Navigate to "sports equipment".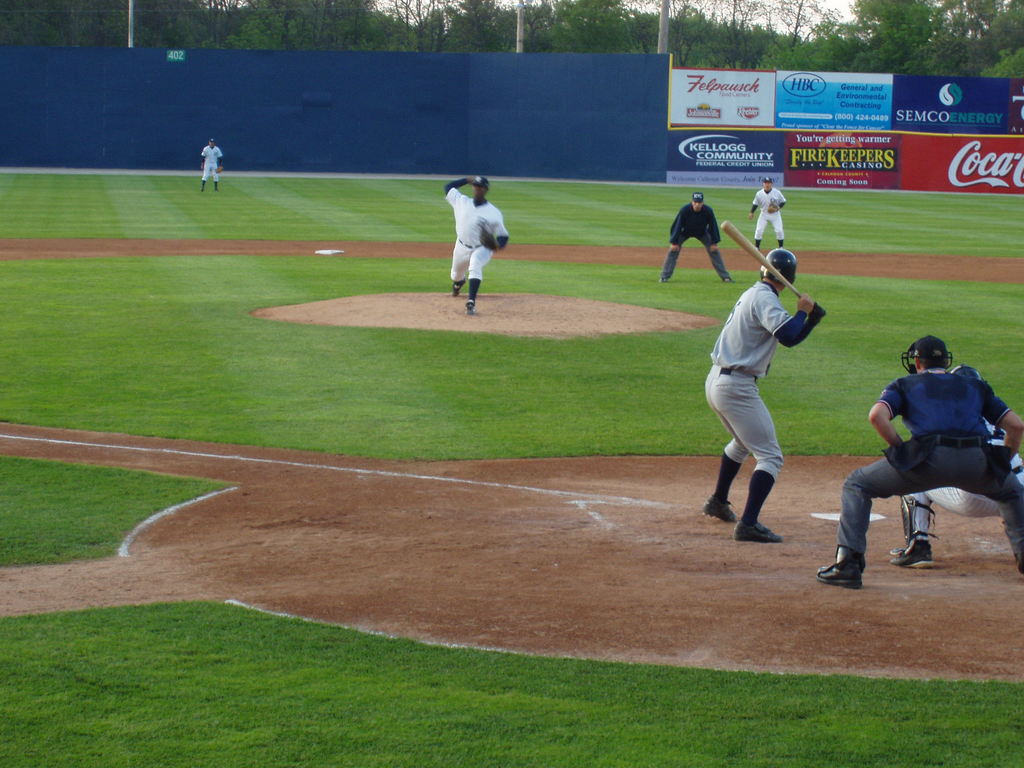
Navigation target: Rect(725, 222, 801, 296).
